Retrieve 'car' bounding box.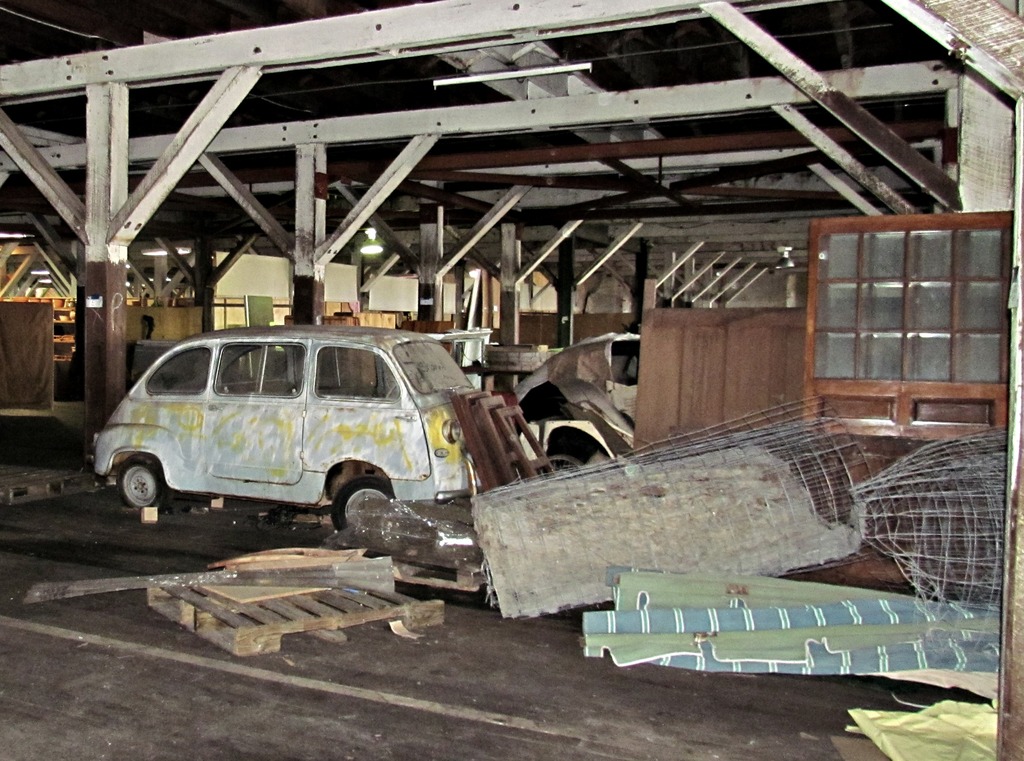
Bounding box: region(86, 307, 536, 560).
